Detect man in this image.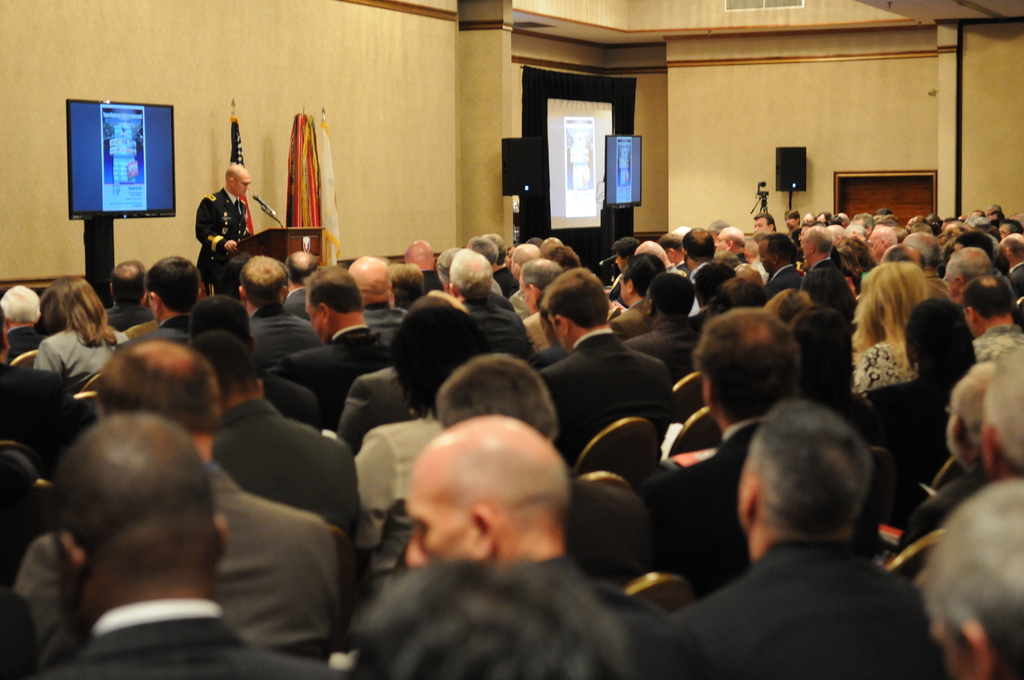
Detection: 263,256,394,409.
